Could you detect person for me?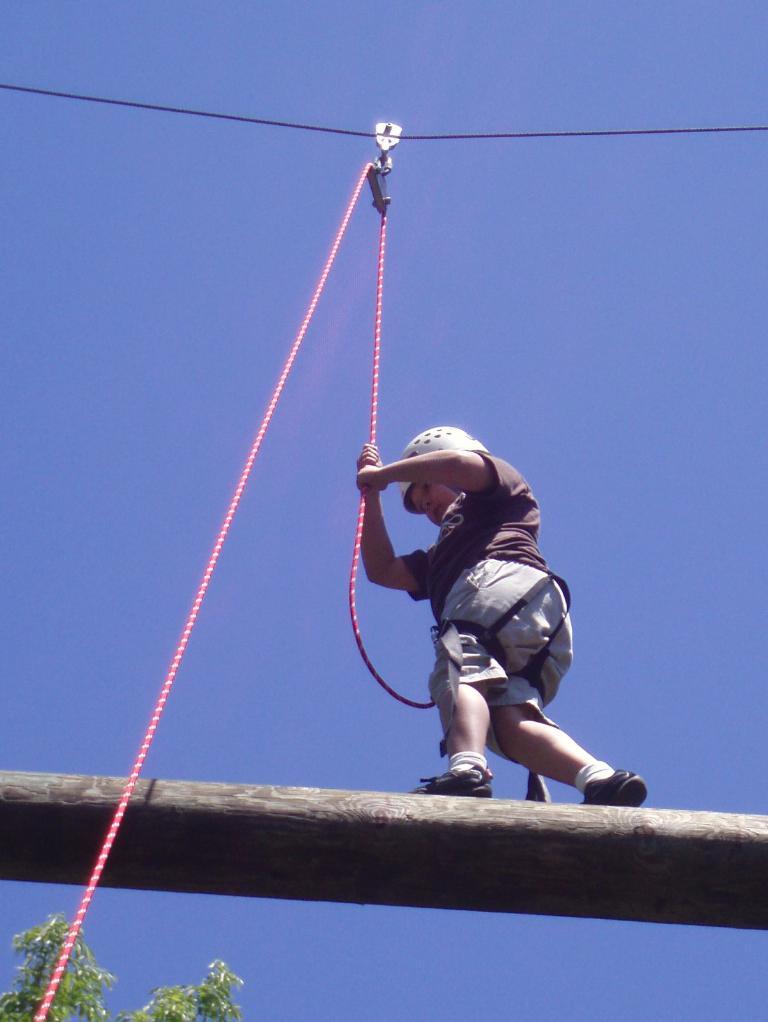
Detection result: [left=356, top=427, right=648, bottom=805].
